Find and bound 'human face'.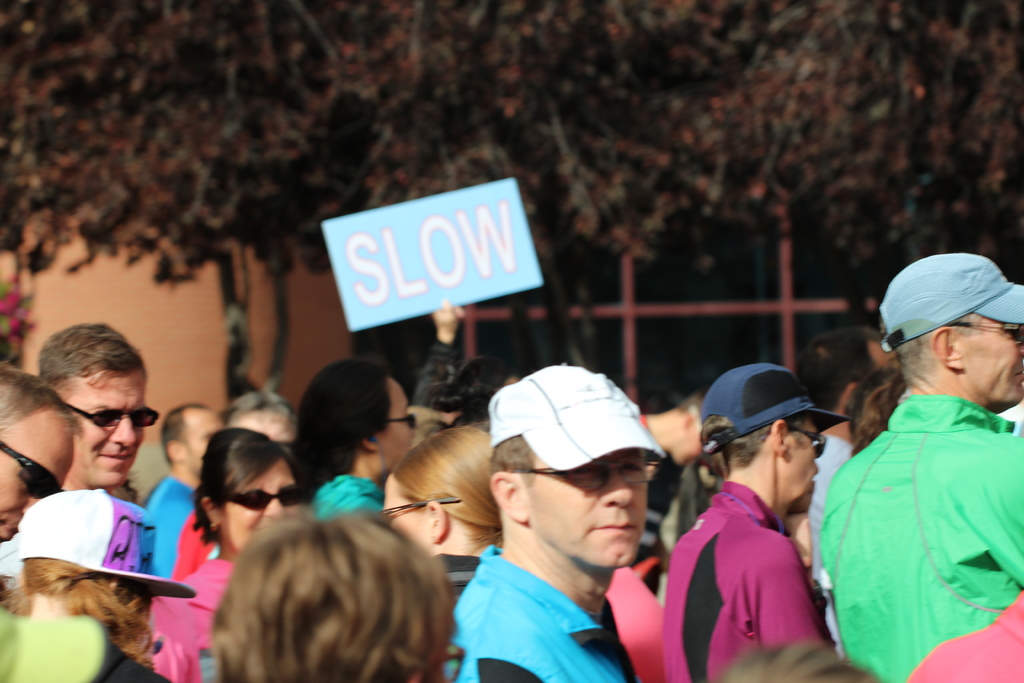
Bound: <region>956, 315, 1023, 411</region>.
